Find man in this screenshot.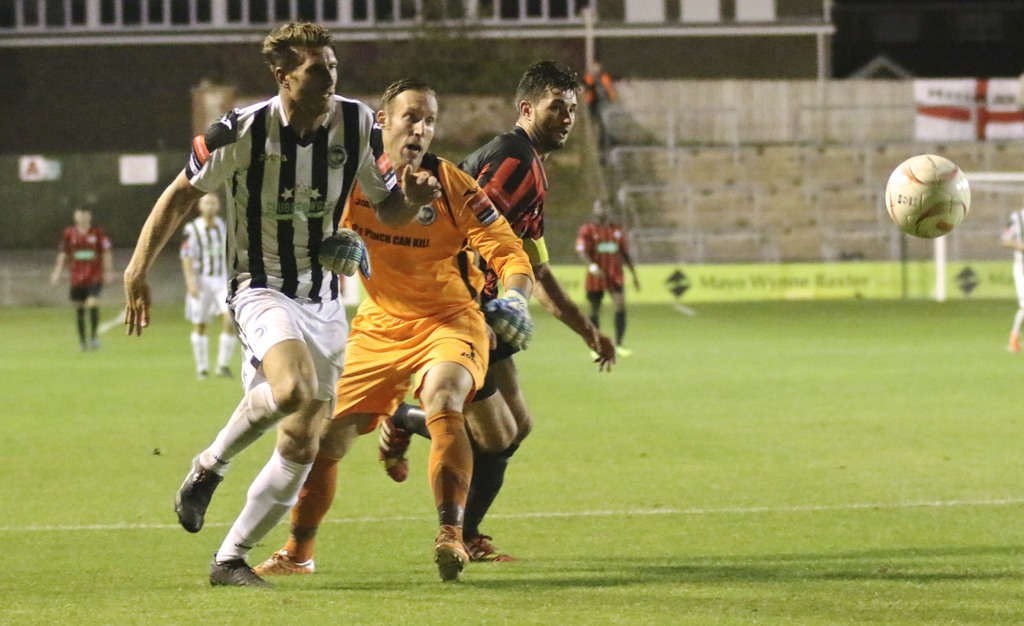
The bounding box for man is box(177, 188, 259, 383).
